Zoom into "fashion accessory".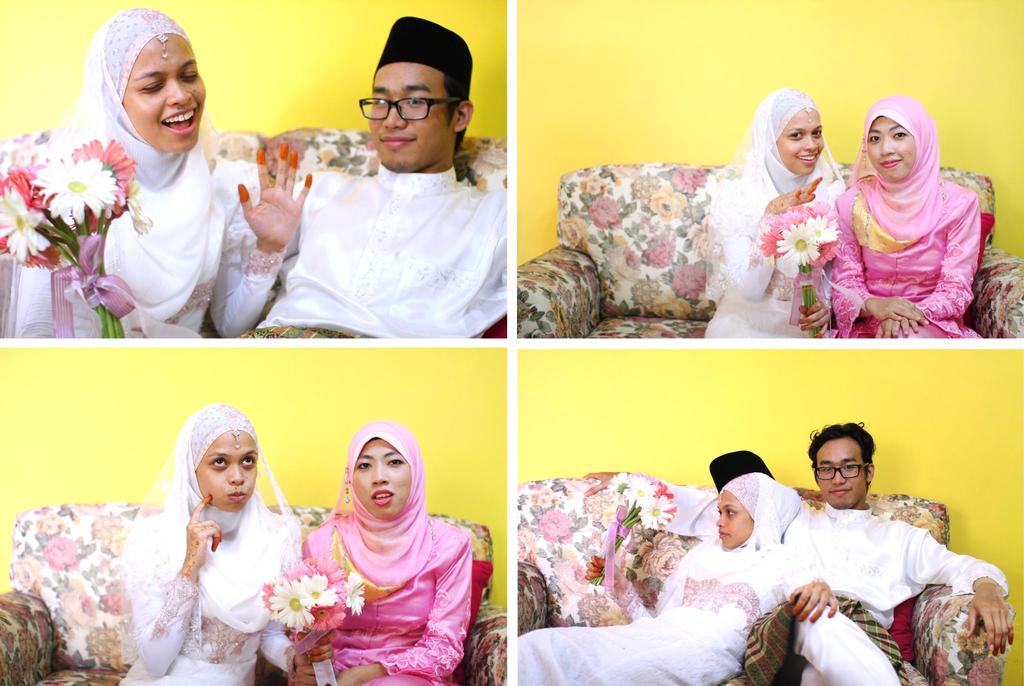
Zoom target: locate(808, 462, 871, 480).
